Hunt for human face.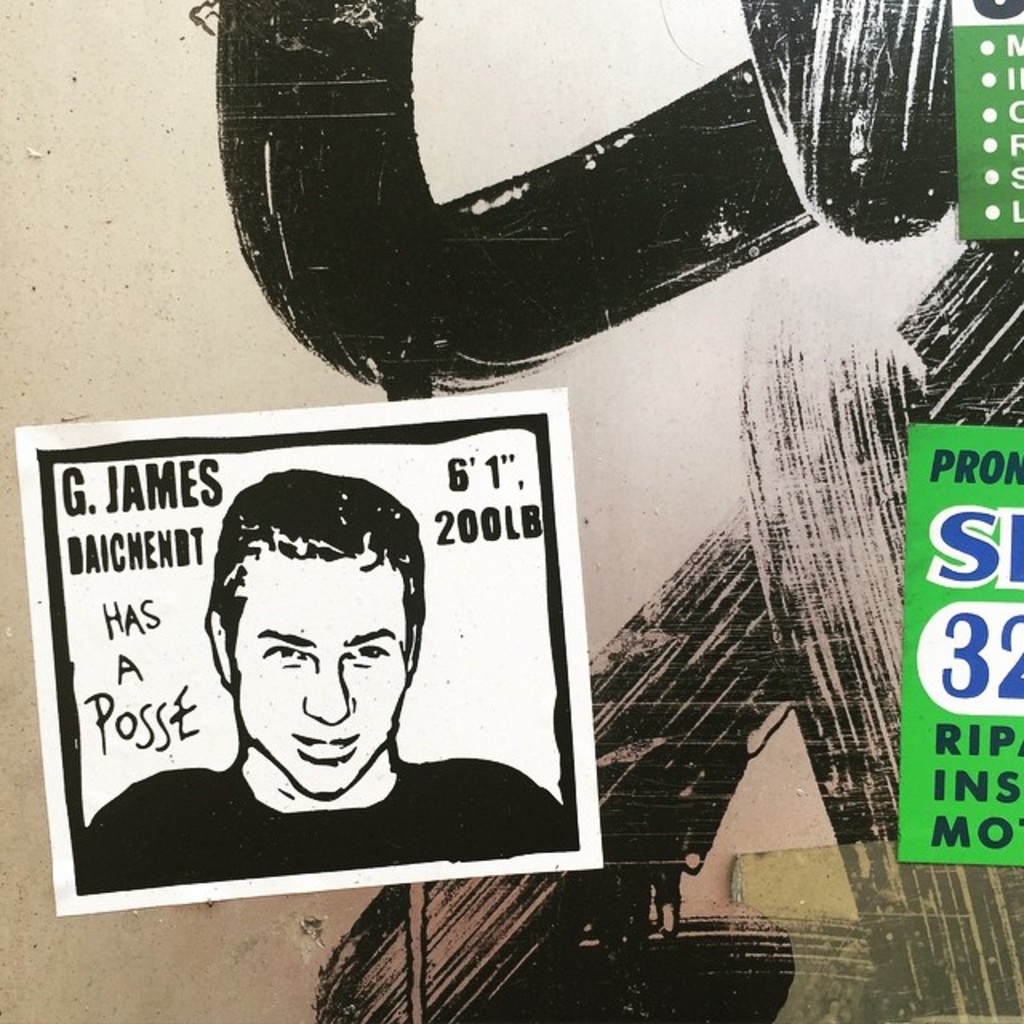
Hunted down at bbox=(226, 558, 411, 798).
